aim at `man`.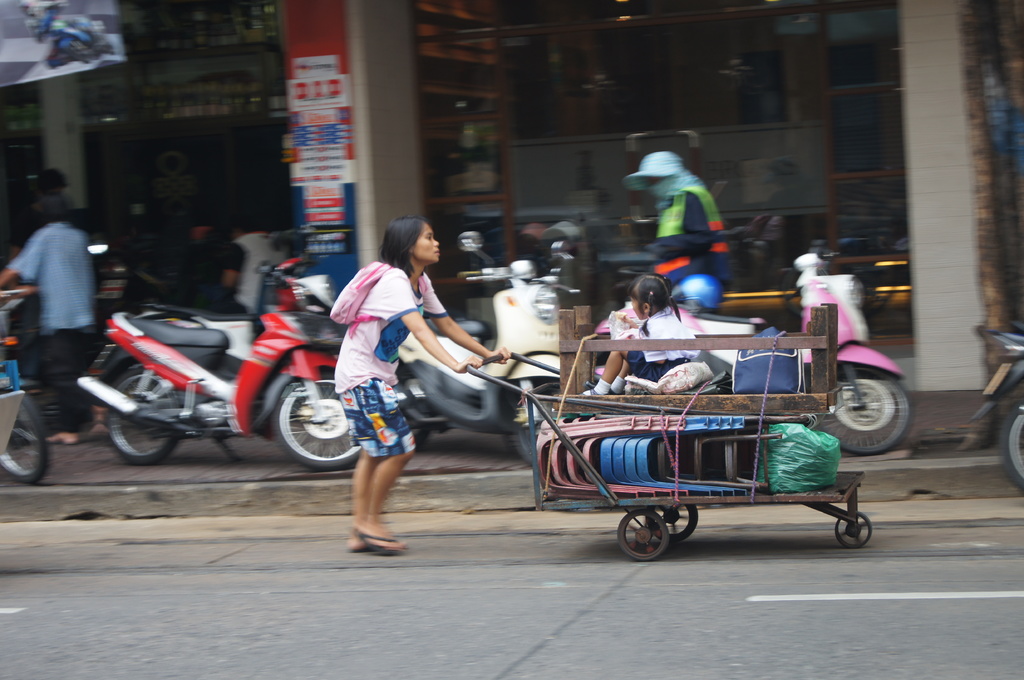
Aimed at box(6, 179, 108, 443).
